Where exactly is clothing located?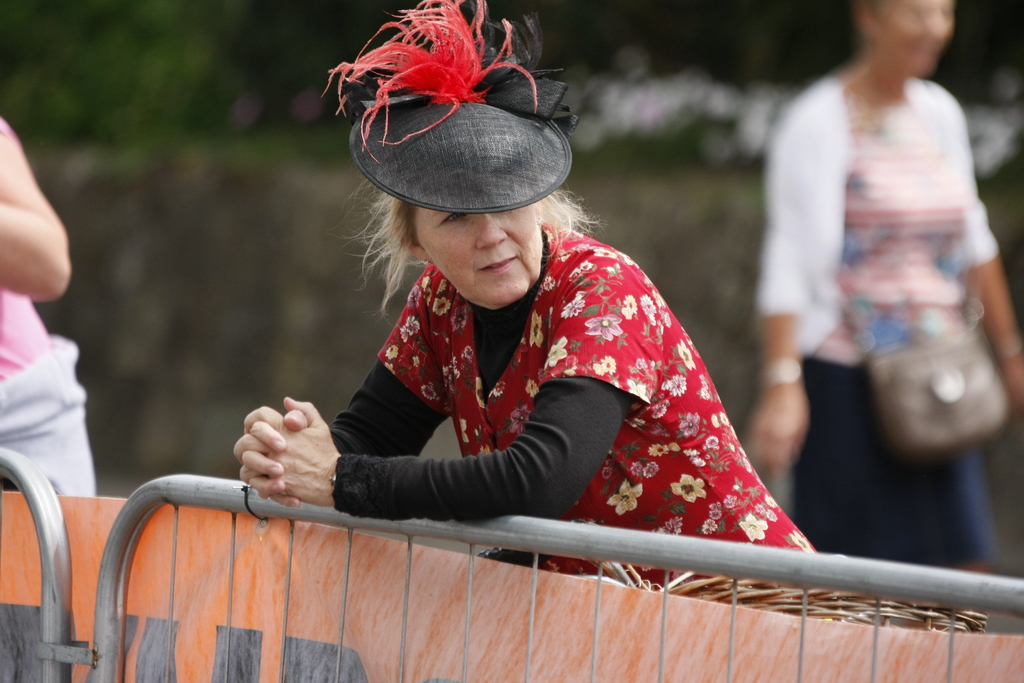
Its bounding box is x1=329 y1=224 x2=818 y2=583.
